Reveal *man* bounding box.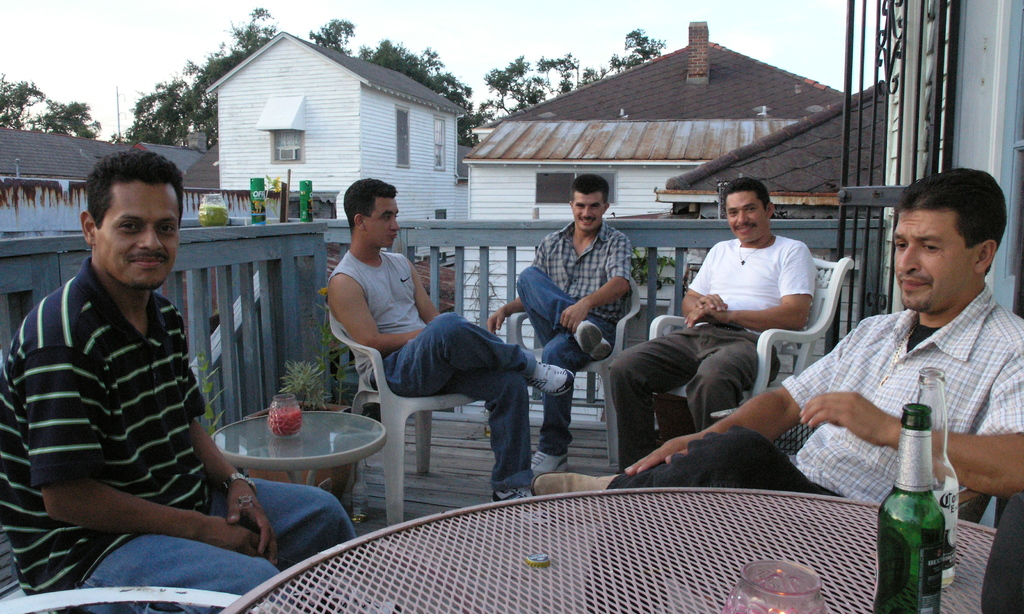
Revealed: bbox=(604, 181, 815, 474).
